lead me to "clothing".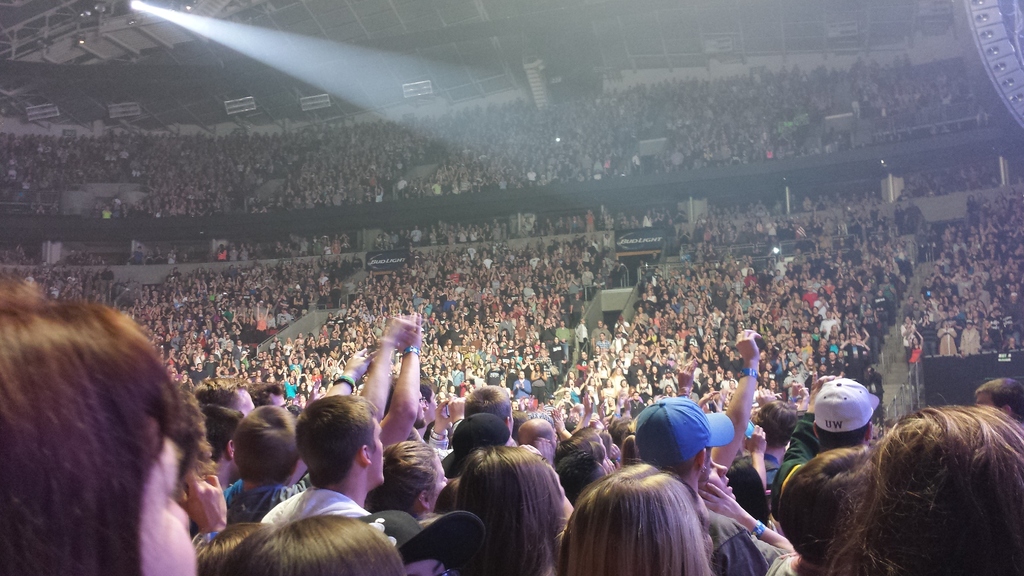
Lead to rect(764, 550, 812, 575).
